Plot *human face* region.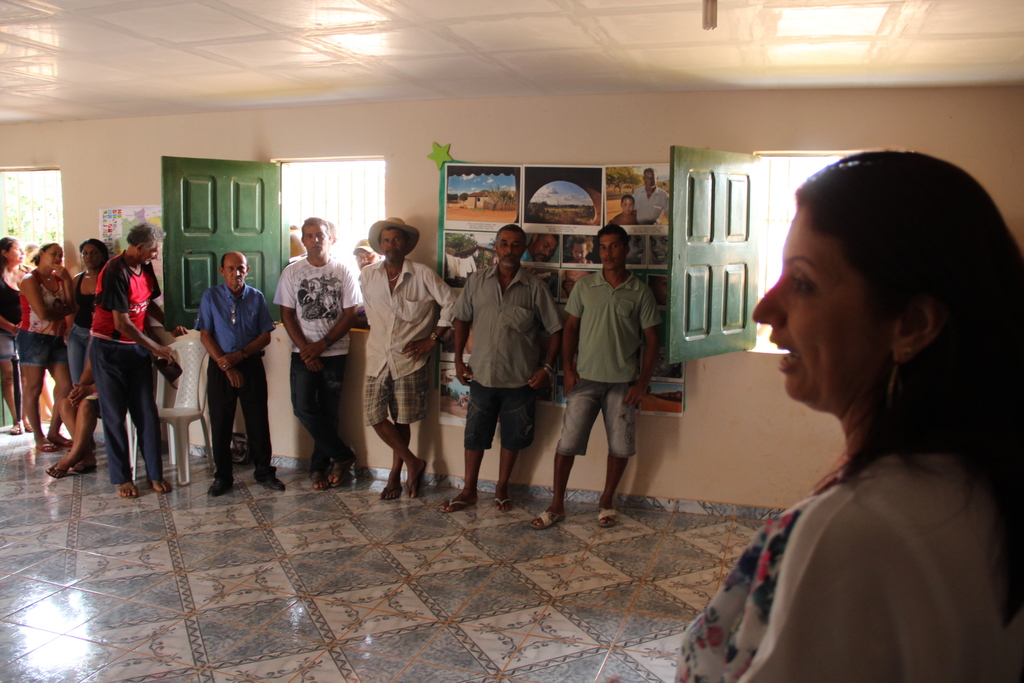
Plotted at select_region(225, 258, 248, 279).
